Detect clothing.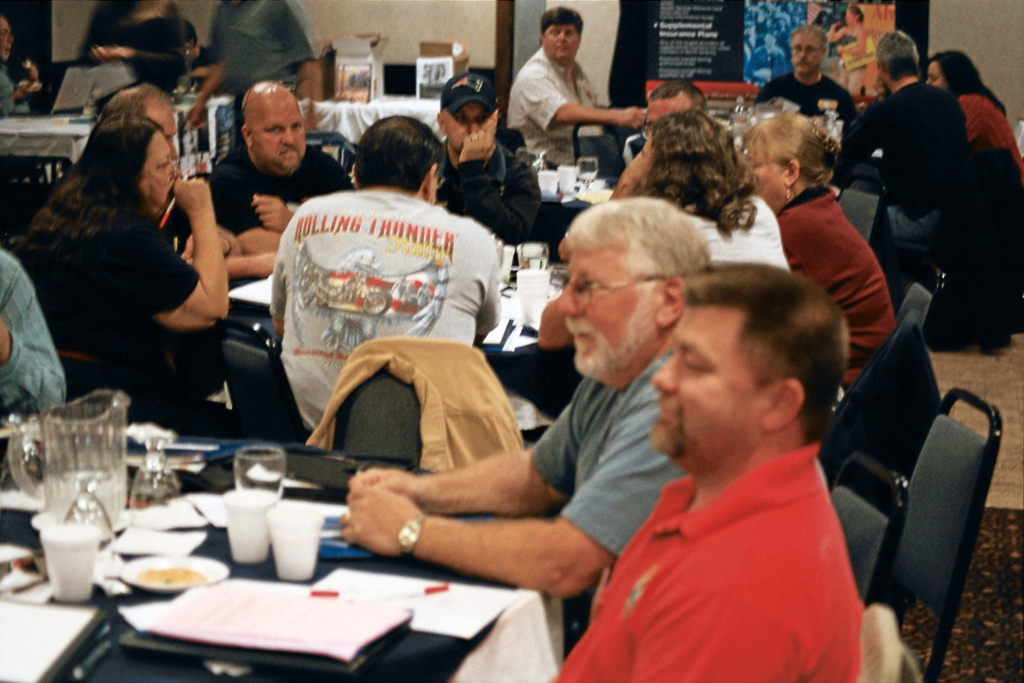
Detected at bbox=[504, 46, 599, 165].
